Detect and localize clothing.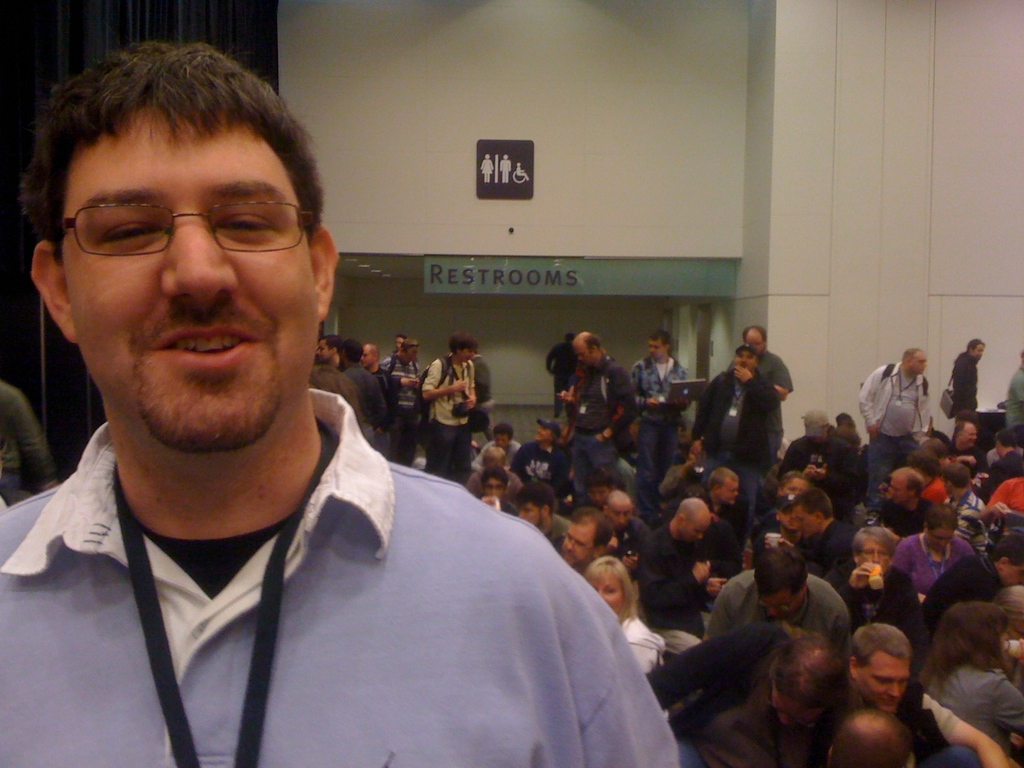
Localized at rect(852, 354, 932, 508).
